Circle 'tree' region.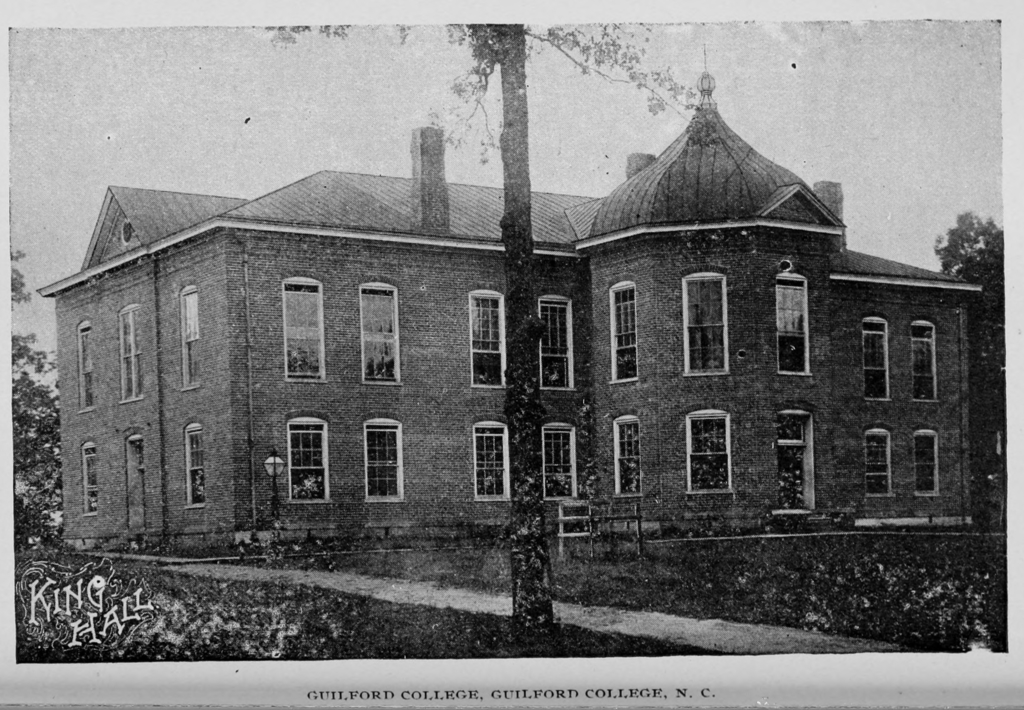
Region: bbox(946, 197, 1011, 288).
